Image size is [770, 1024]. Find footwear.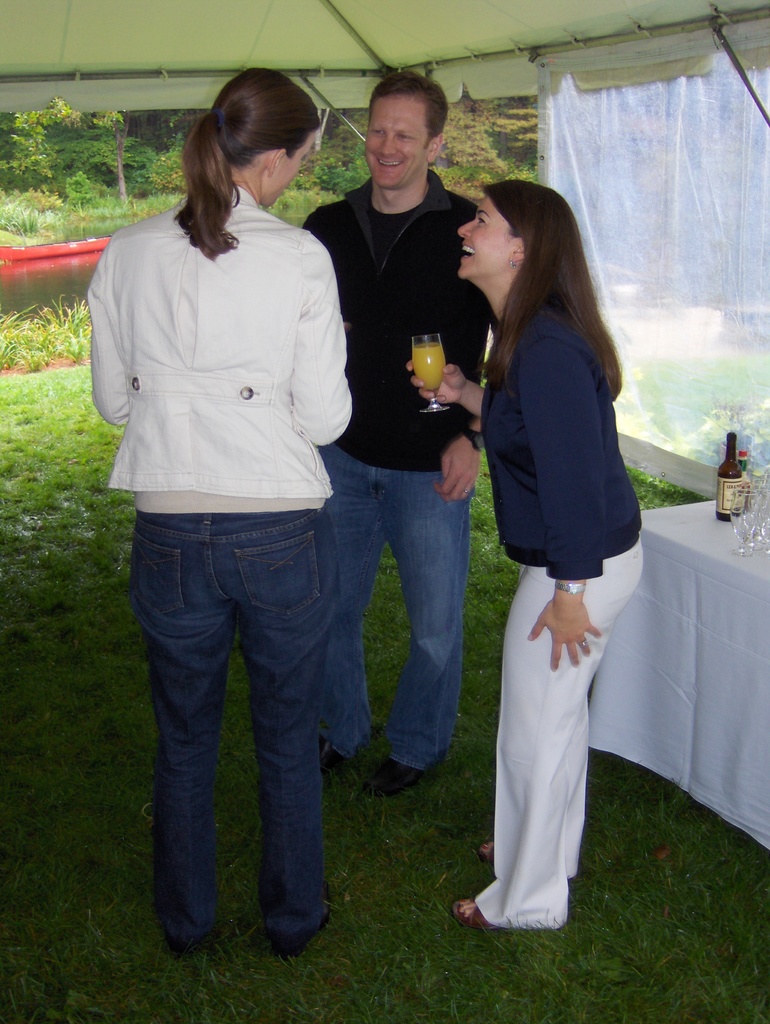
(x1=271, y1=874, x2=326, y2=959).
